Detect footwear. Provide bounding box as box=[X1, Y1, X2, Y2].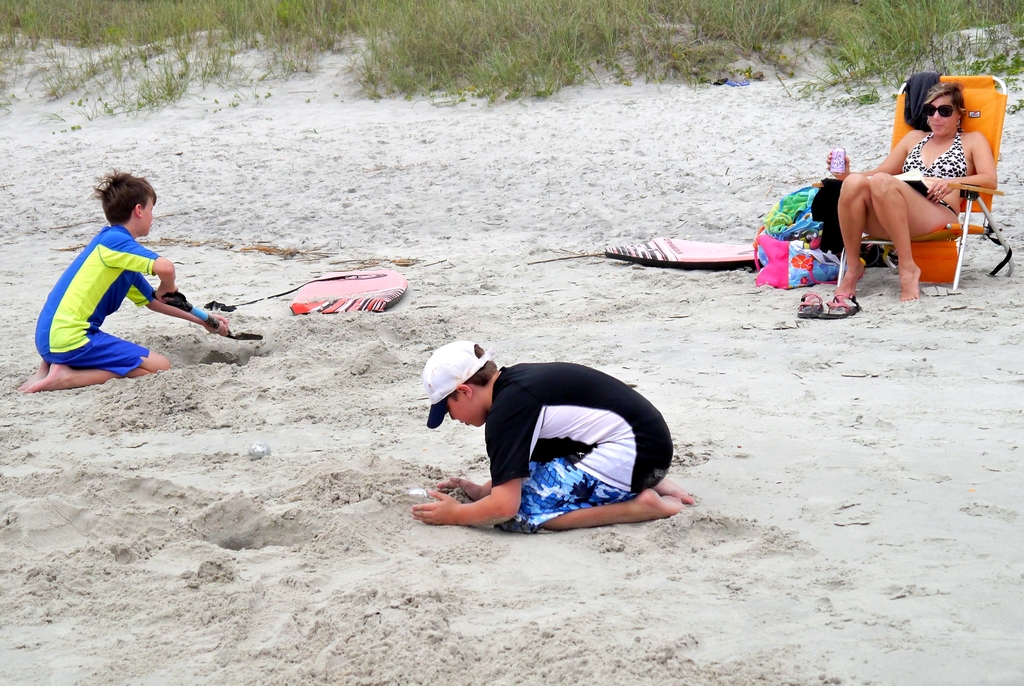
box=[799, 296, 819, 319].
